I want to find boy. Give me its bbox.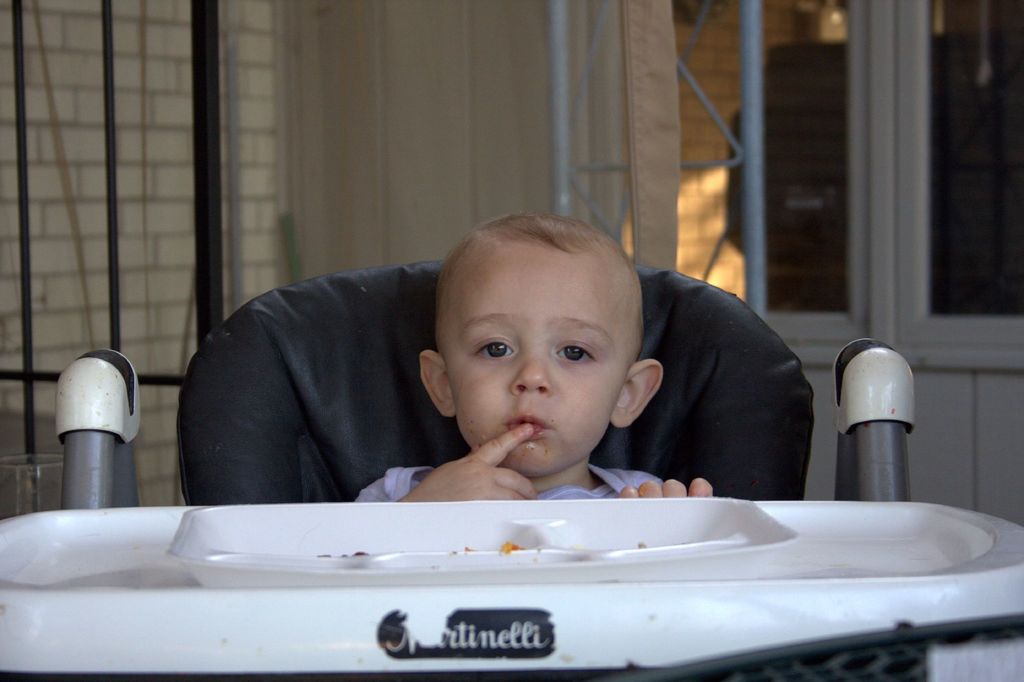
box(355, 205, 717, 508).
